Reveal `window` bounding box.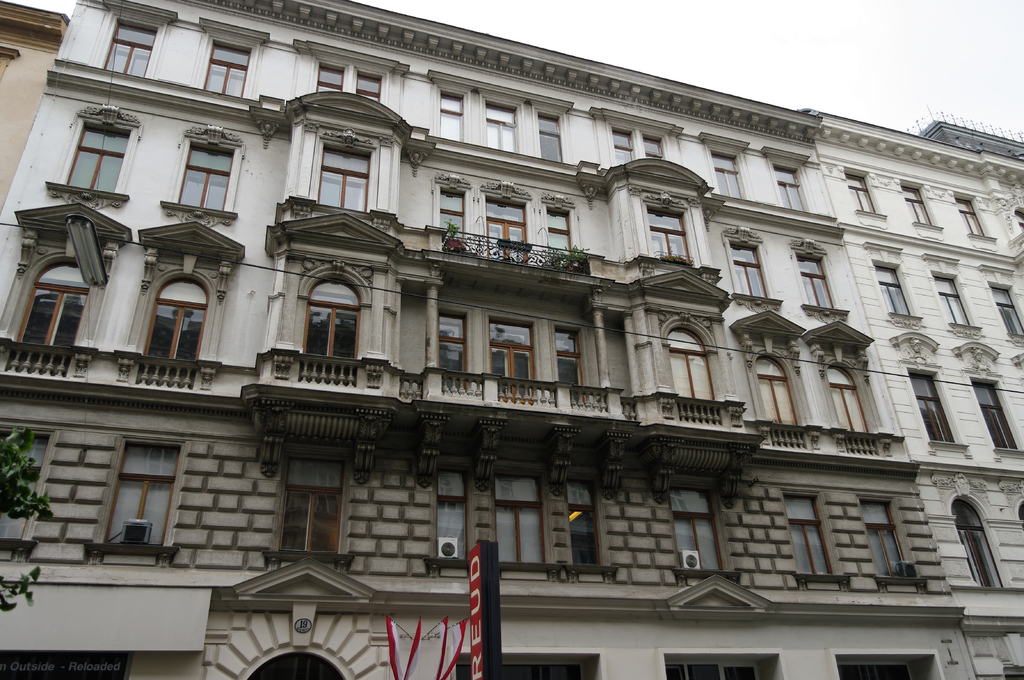
Revealed: left=177, top=141, right=238, bottom=214.
